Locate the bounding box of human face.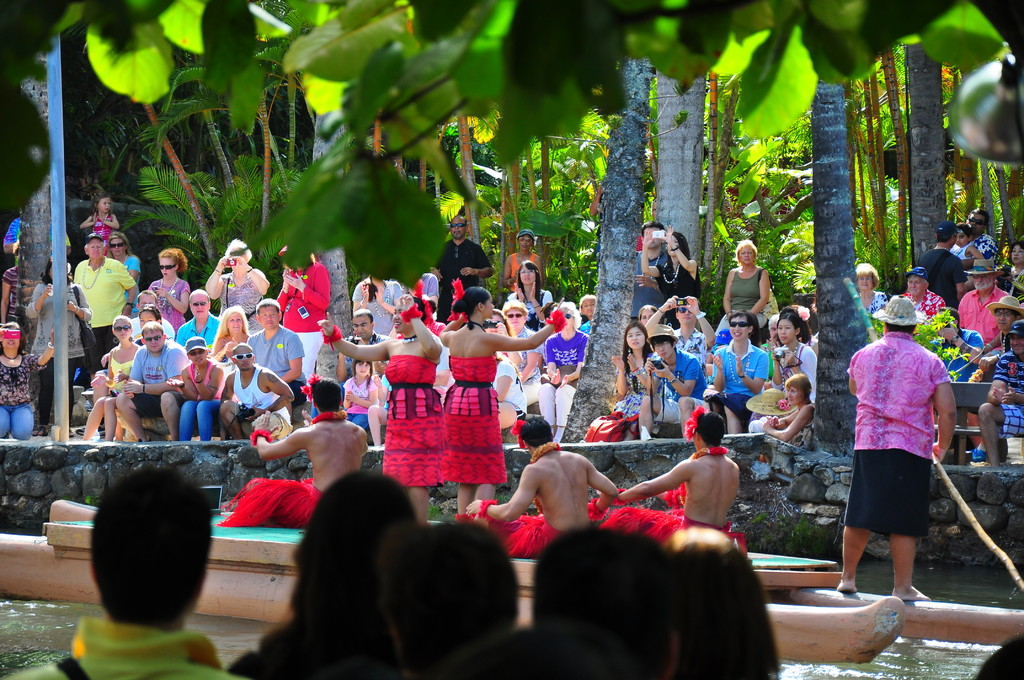
Bounding box: x1=859, y1=274, x2=874, y2=288.
